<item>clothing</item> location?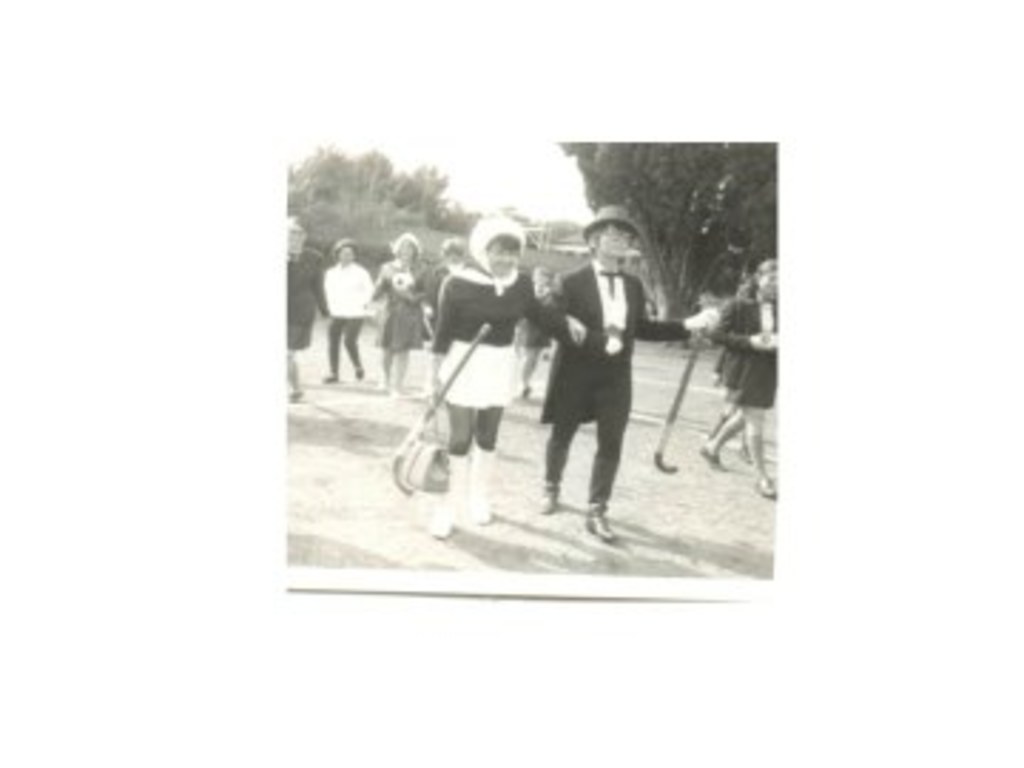
703/282/785/407
